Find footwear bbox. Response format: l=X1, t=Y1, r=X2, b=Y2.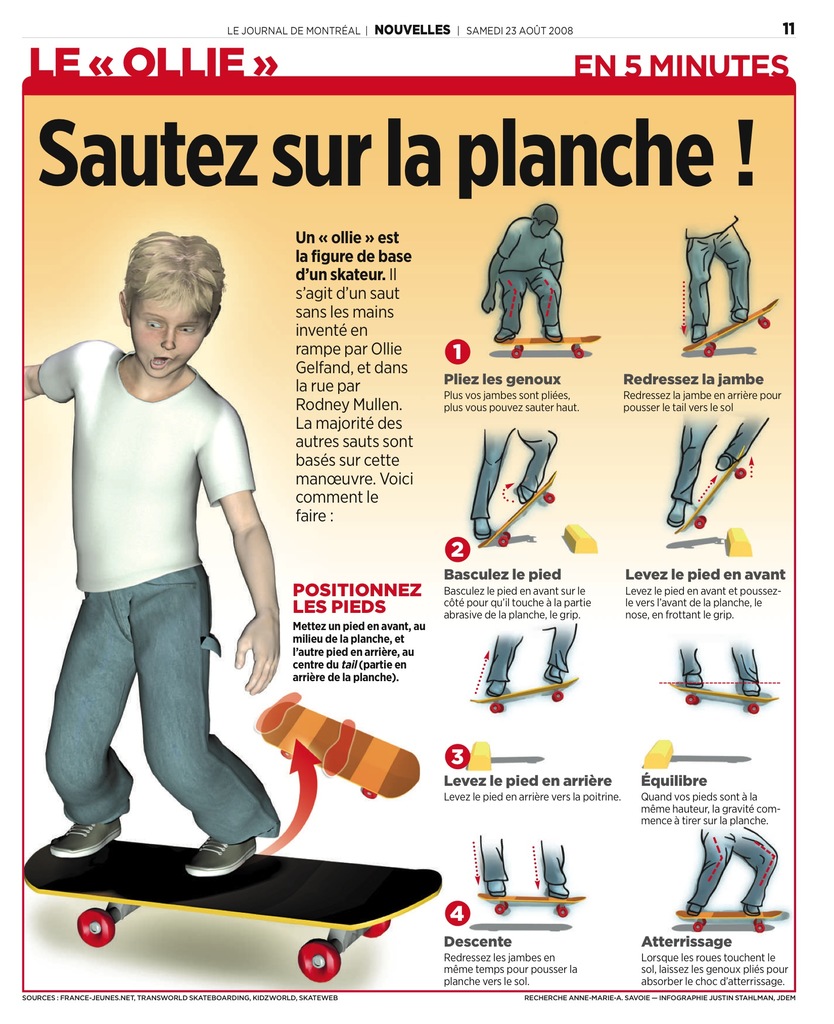
l=689, t=324, r=706, b=340.
